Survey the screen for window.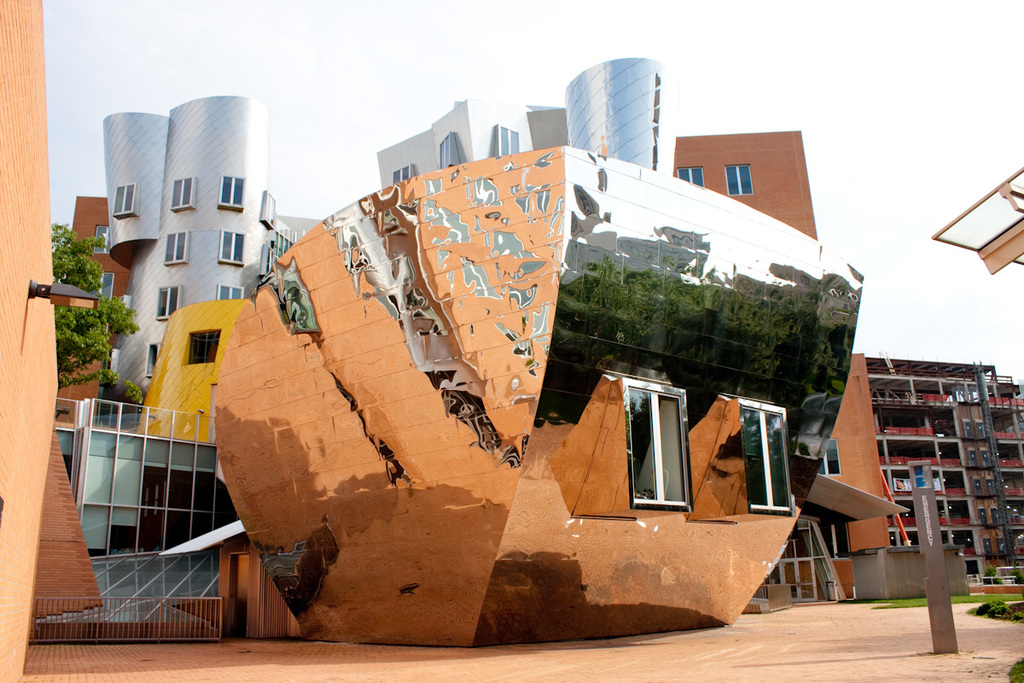
Survey found: l=256, t=191, r=276, b=231.
